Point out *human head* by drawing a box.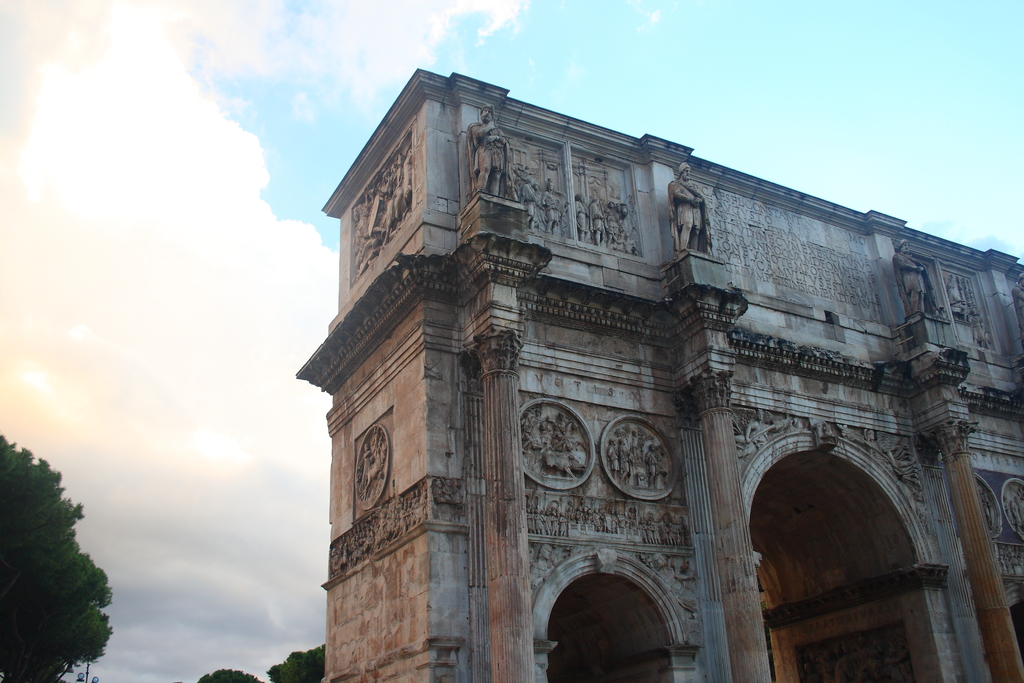
[971, 309, 977, 315].
